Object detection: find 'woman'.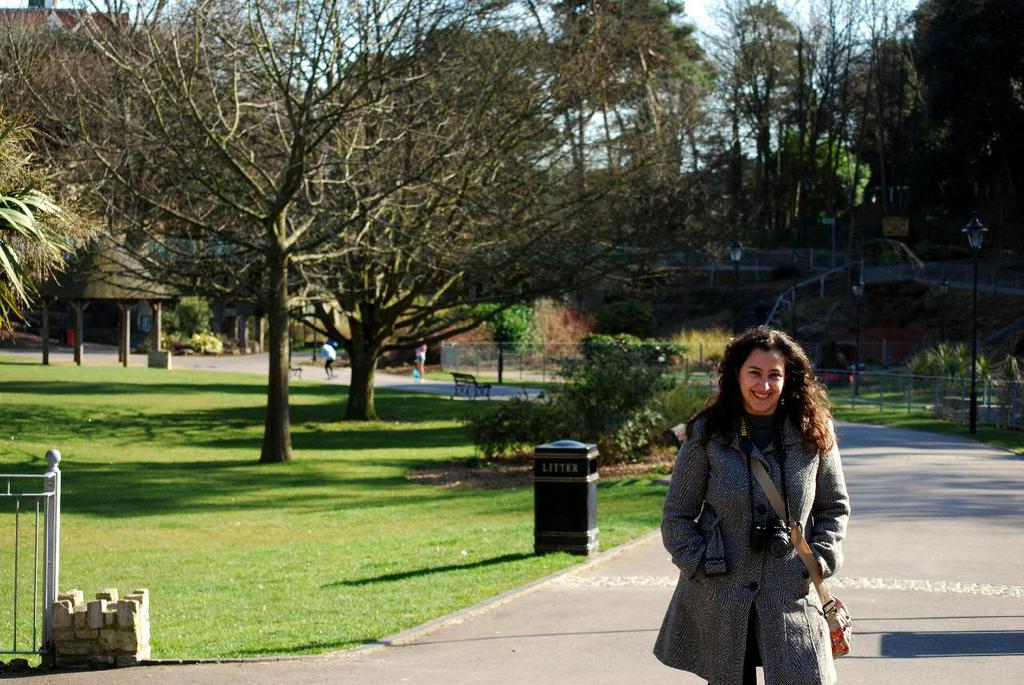
(654, 326, 851, 684).
